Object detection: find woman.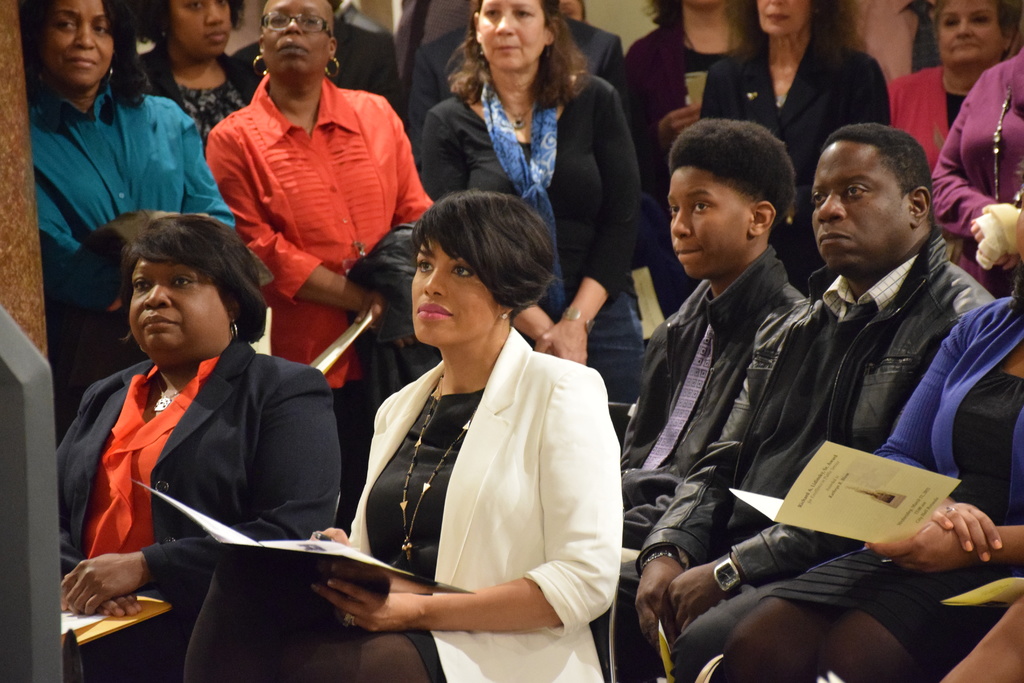
{"left": 336, "top": 175, "right": 617, "bottom": 682}.
